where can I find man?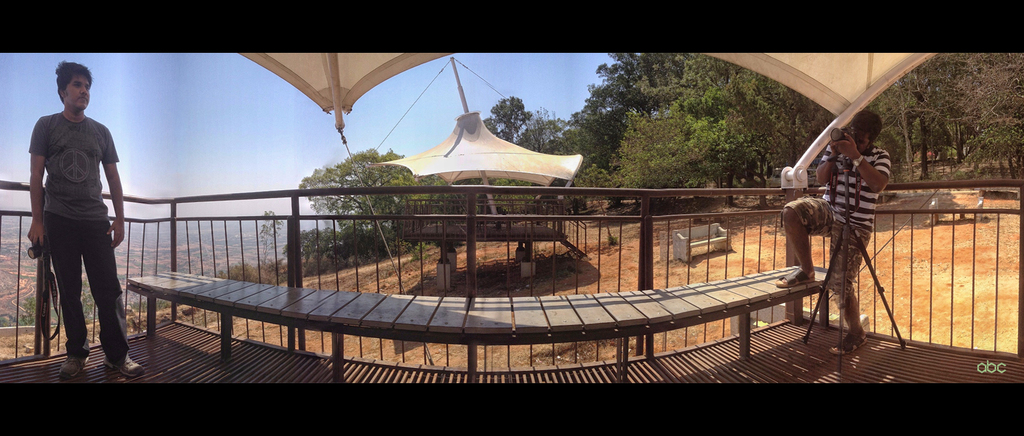
You can find it at <region>774, 110, 889, 344</region>.
